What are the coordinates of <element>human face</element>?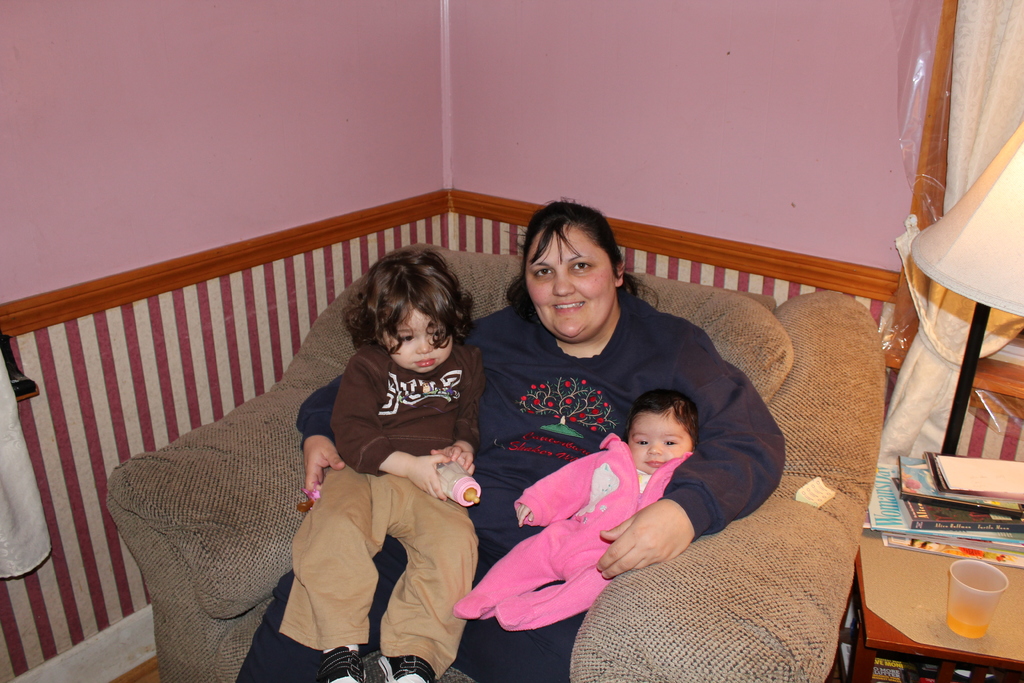
(left=384, top=302, right=455, bottom=374).
